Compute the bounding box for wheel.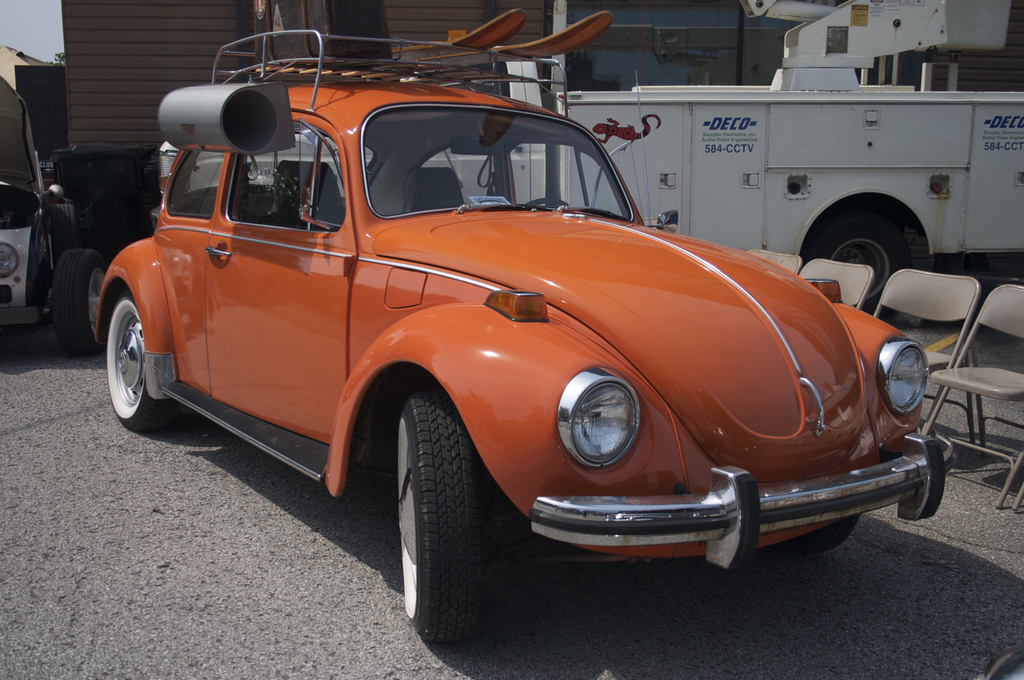
(left=54, top=250, right=105, bottom=360).
